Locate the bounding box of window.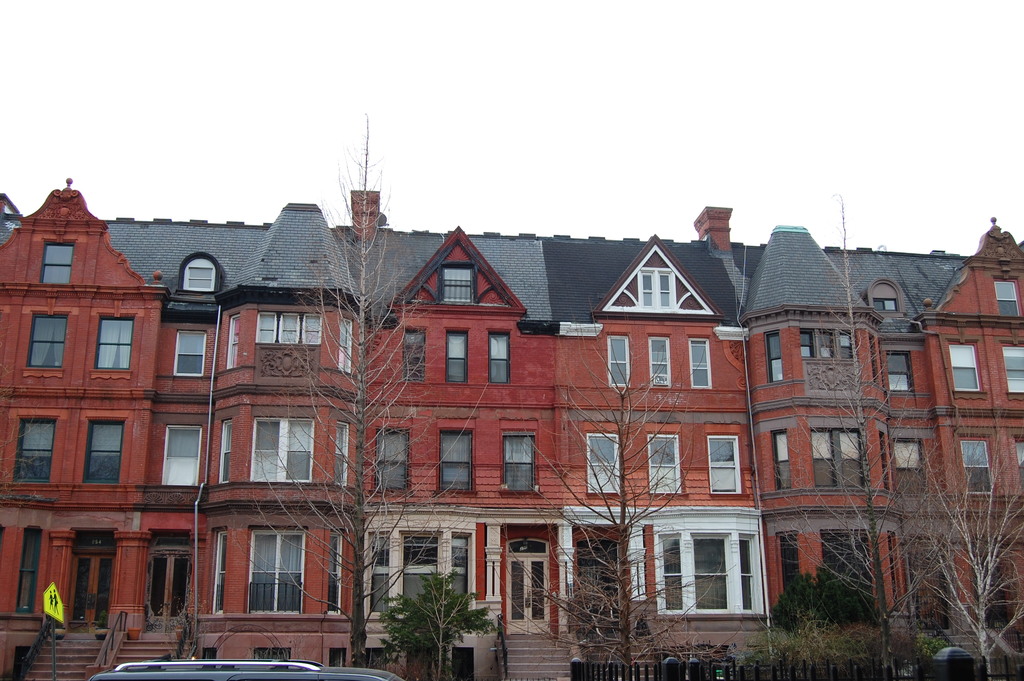
Bounding box: 956, 439, 996, 491.
